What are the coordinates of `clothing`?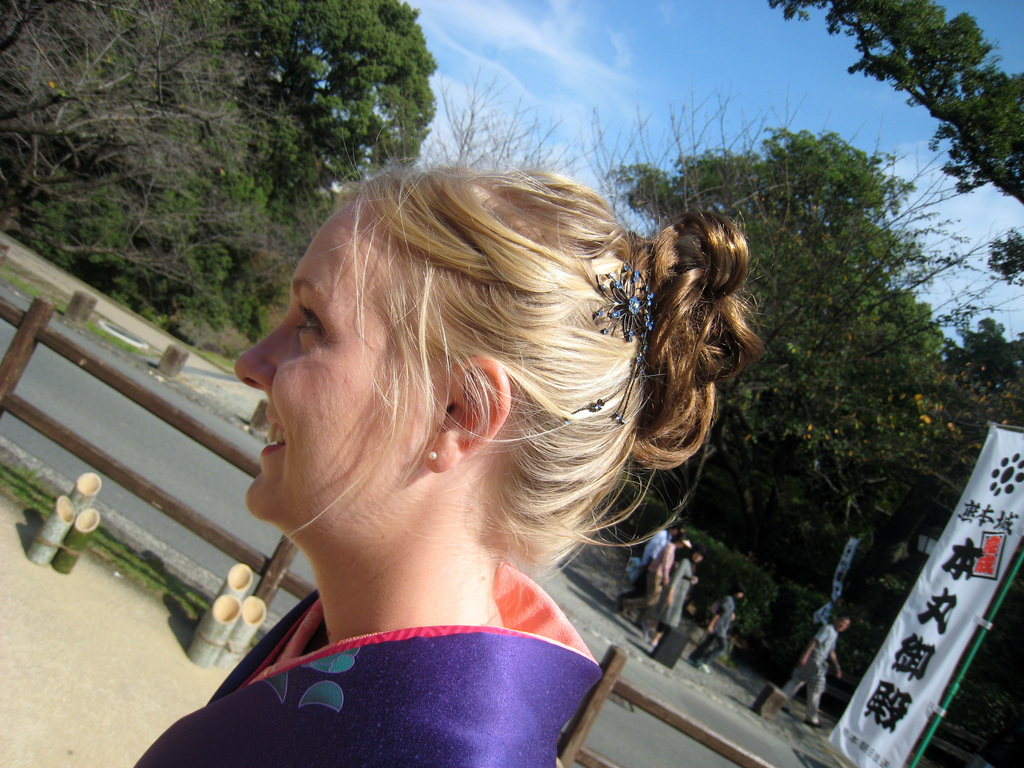
(x1=154, y1=540, x2=652, y2=761).
